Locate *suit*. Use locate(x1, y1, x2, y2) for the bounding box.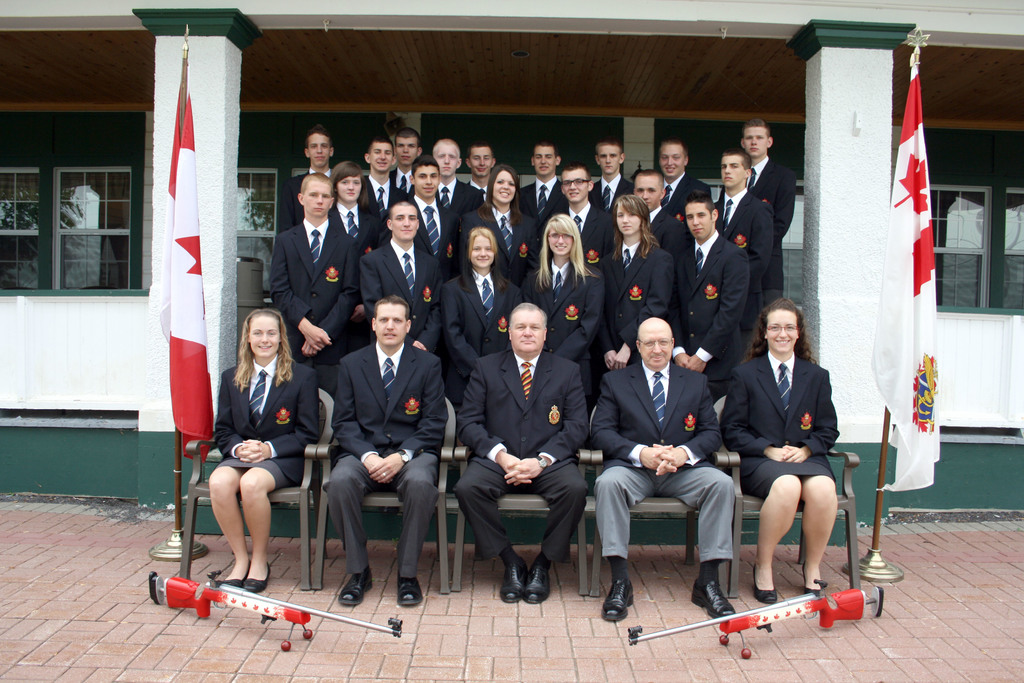
locate(646, 208, 691, 309).
